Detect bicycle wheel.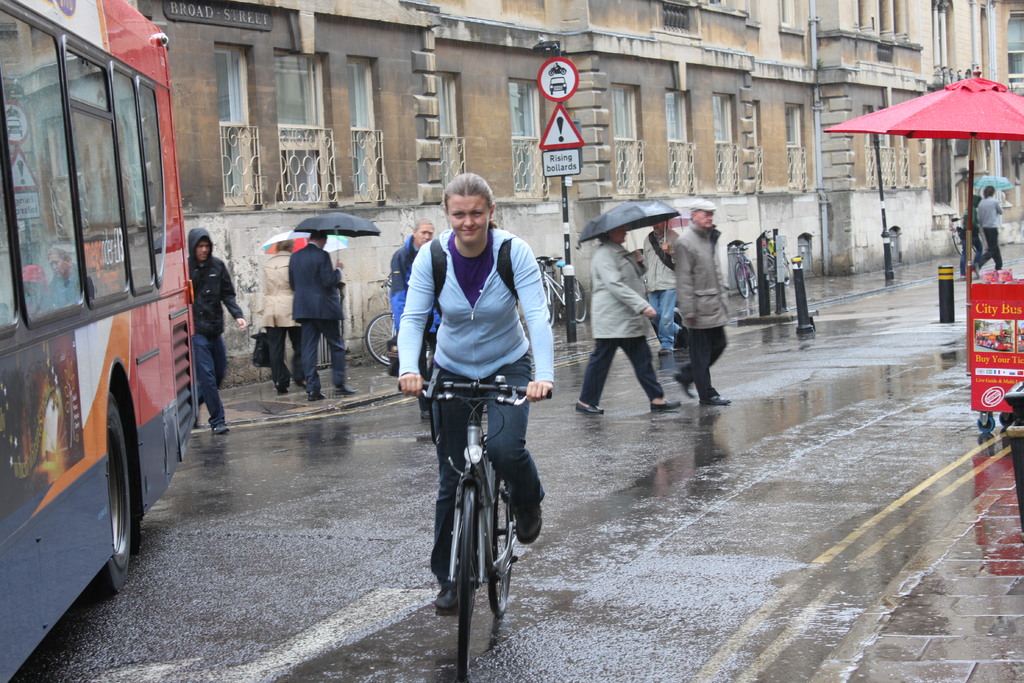
Detected at crop(541, 285, 555, 324).
